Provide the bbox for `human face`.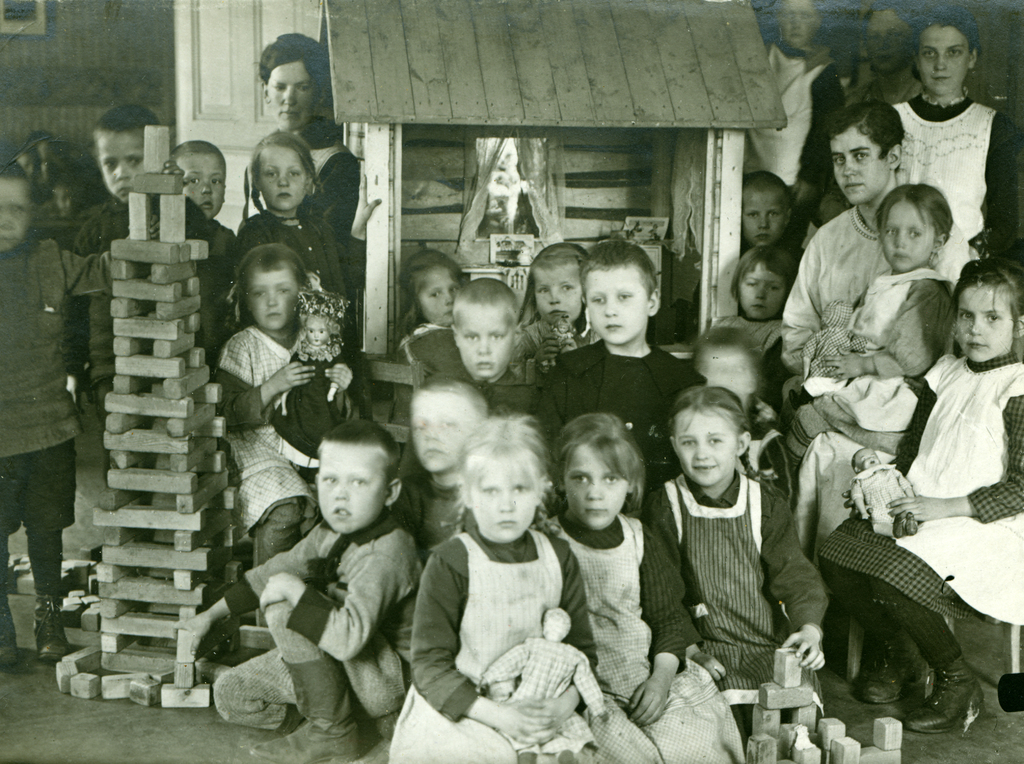
detection(99, 129, 143, 202).
